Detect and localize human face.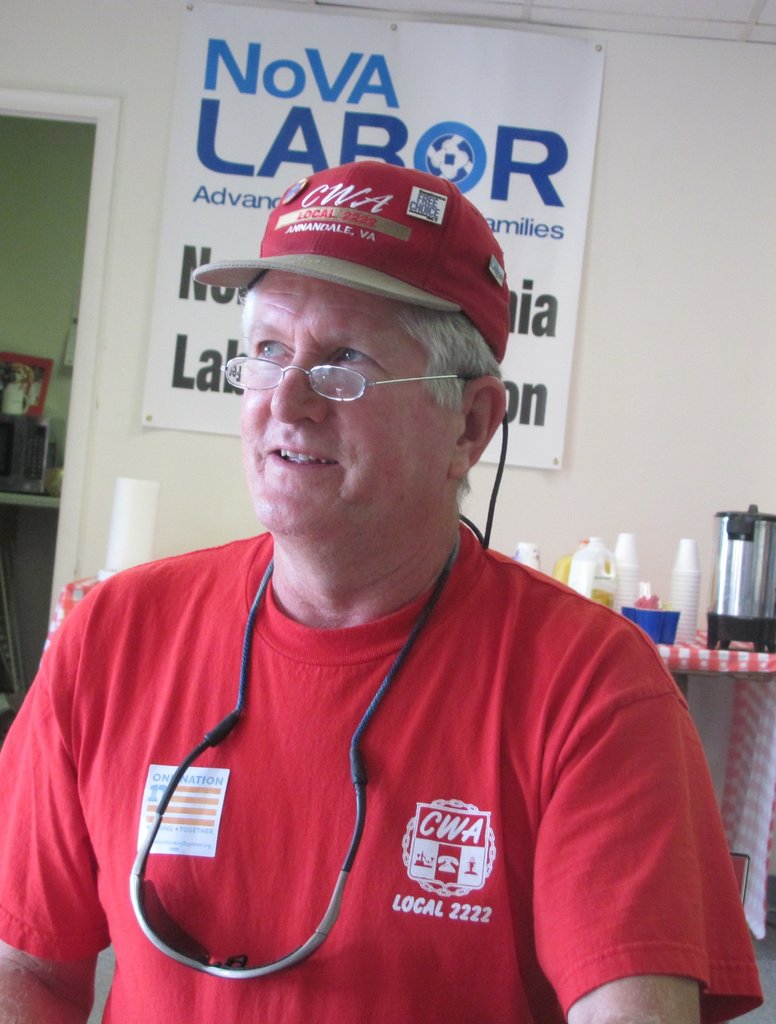
Localized at select_region(239, 270, 440, 532).
